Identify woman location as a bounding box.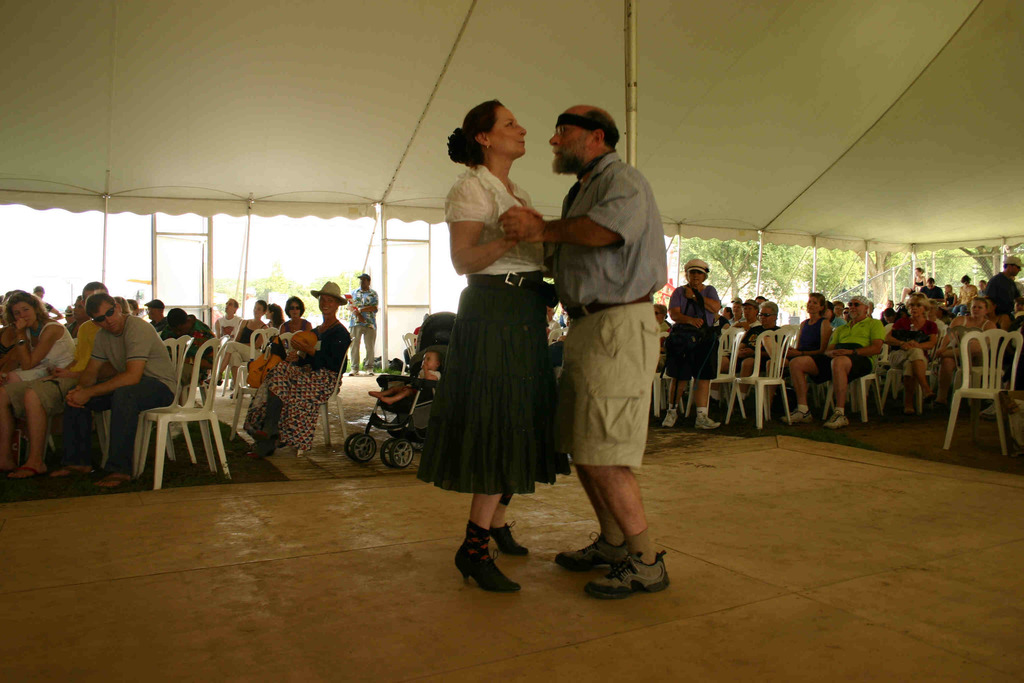
detection(872, 297, 936, 407).
